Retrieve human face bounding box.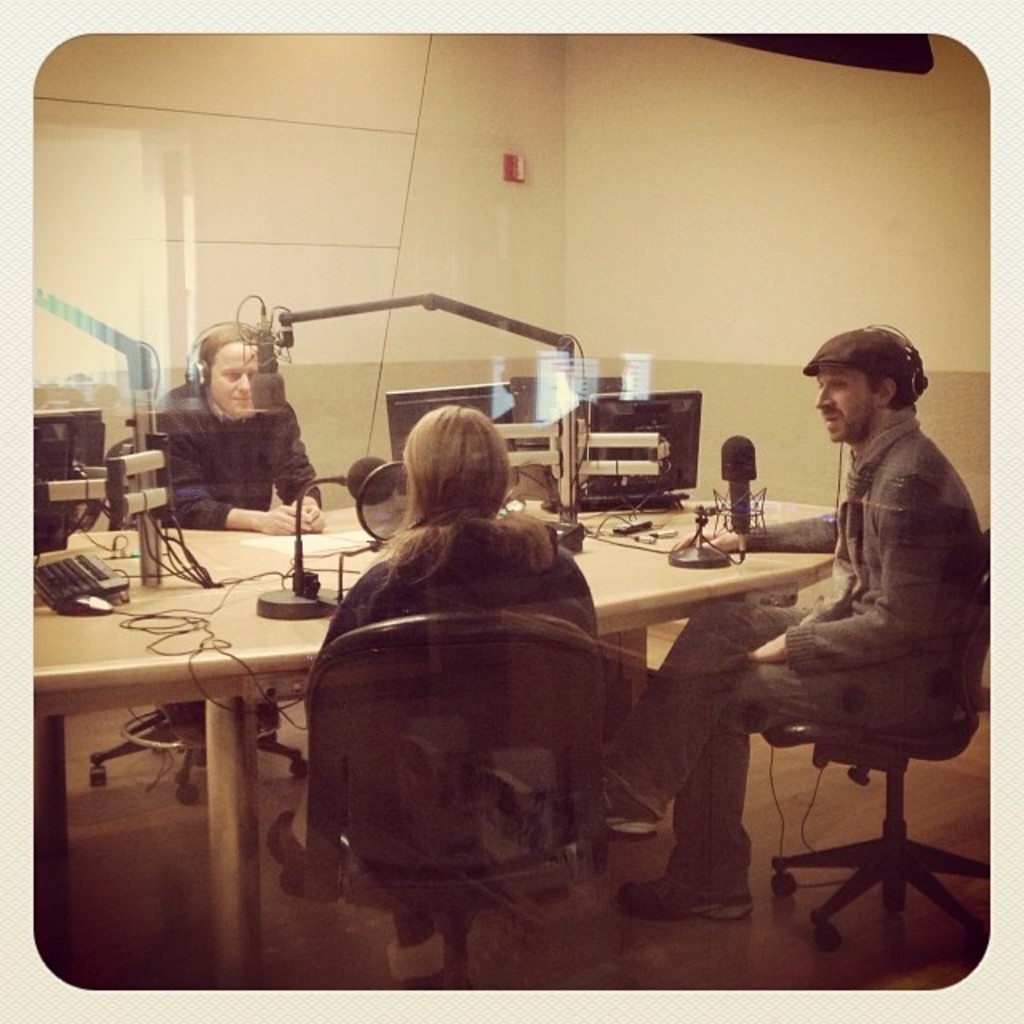
Bounding box: <region>811, 360, 875, 448</region>.
